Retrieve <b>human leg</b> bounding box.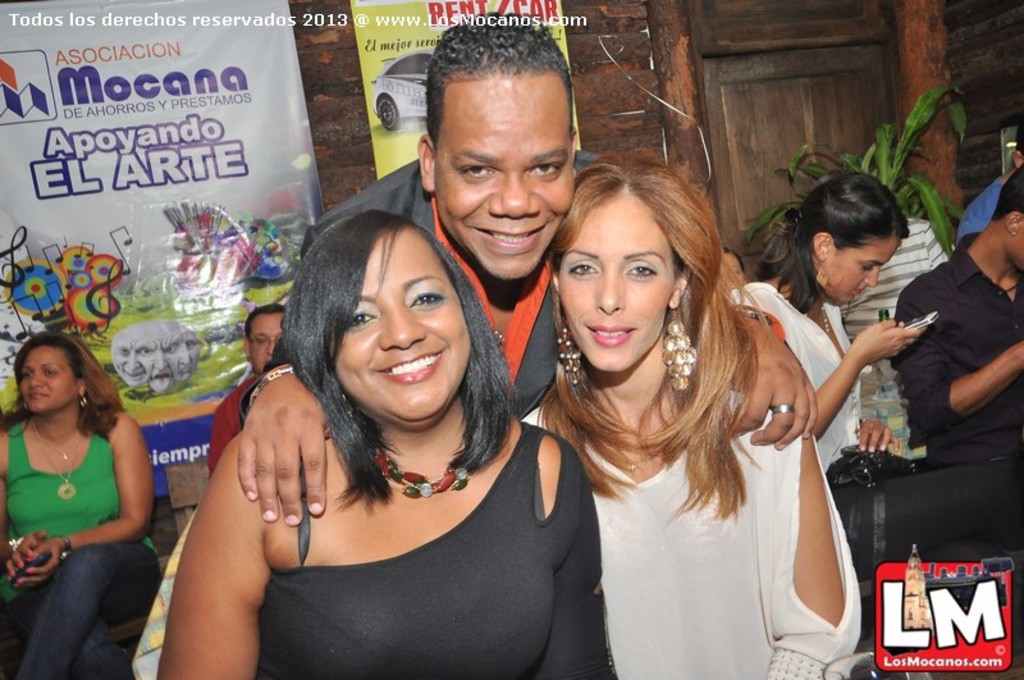
Bounding box: 14,540,165,679.
